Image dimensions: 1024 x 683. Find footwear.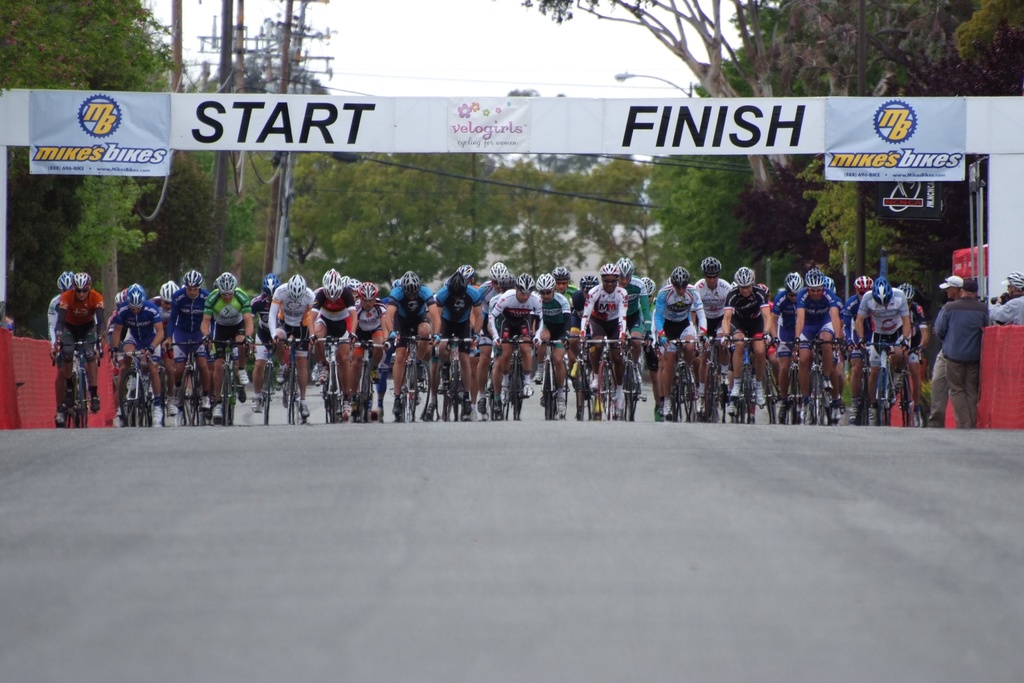
detection(437, 379, 448, 395).
